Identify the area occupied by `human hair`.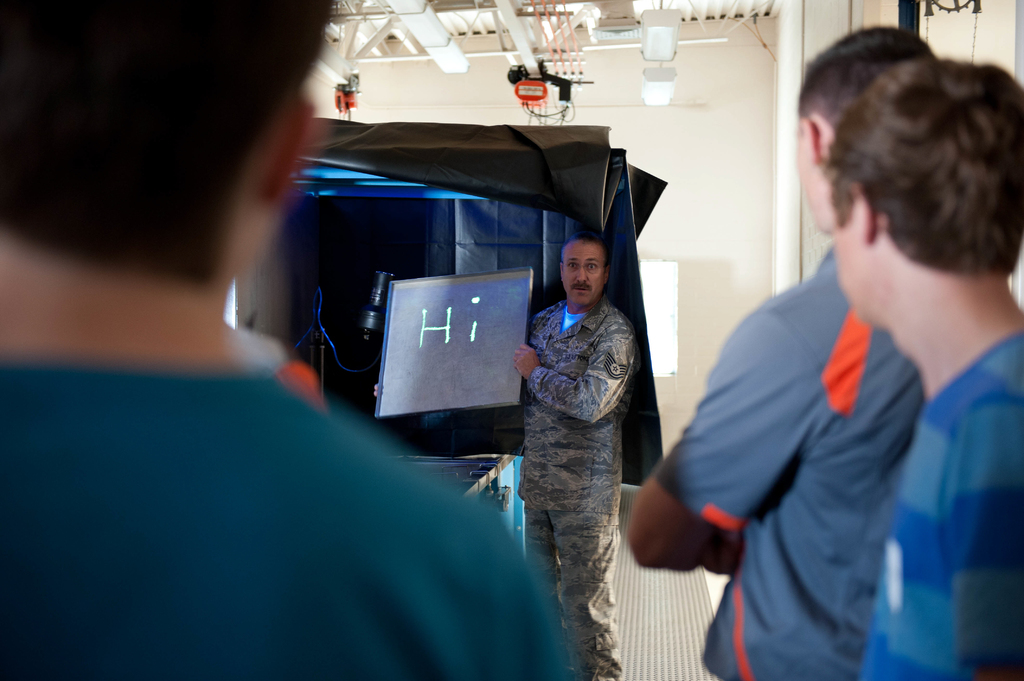
Area: locate(816, 15, 1012, 308).
